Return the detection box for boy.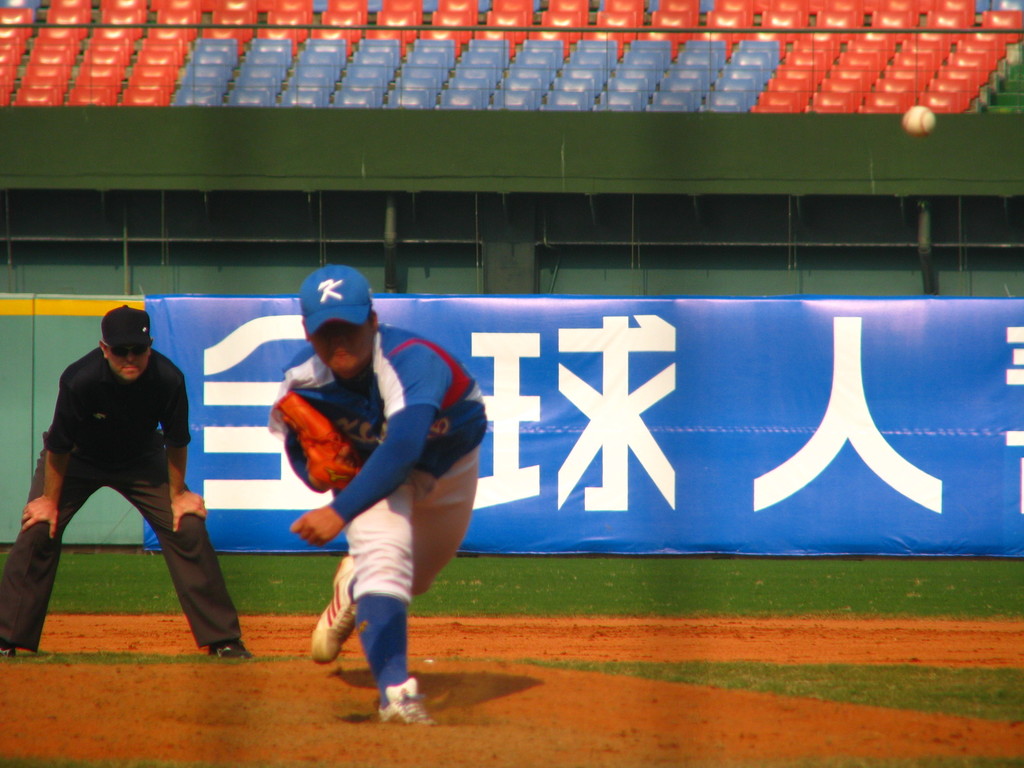
bbox=[290, 265, 499, 717].
